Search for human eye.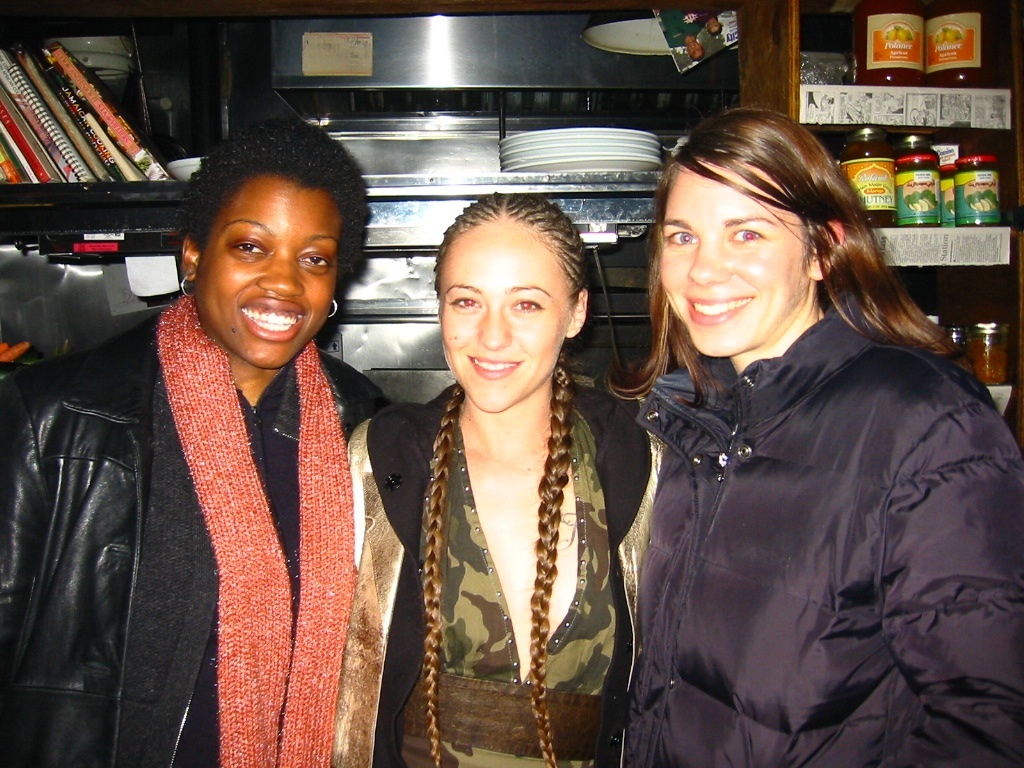
Found at detection(660, 227, 701, 249).
